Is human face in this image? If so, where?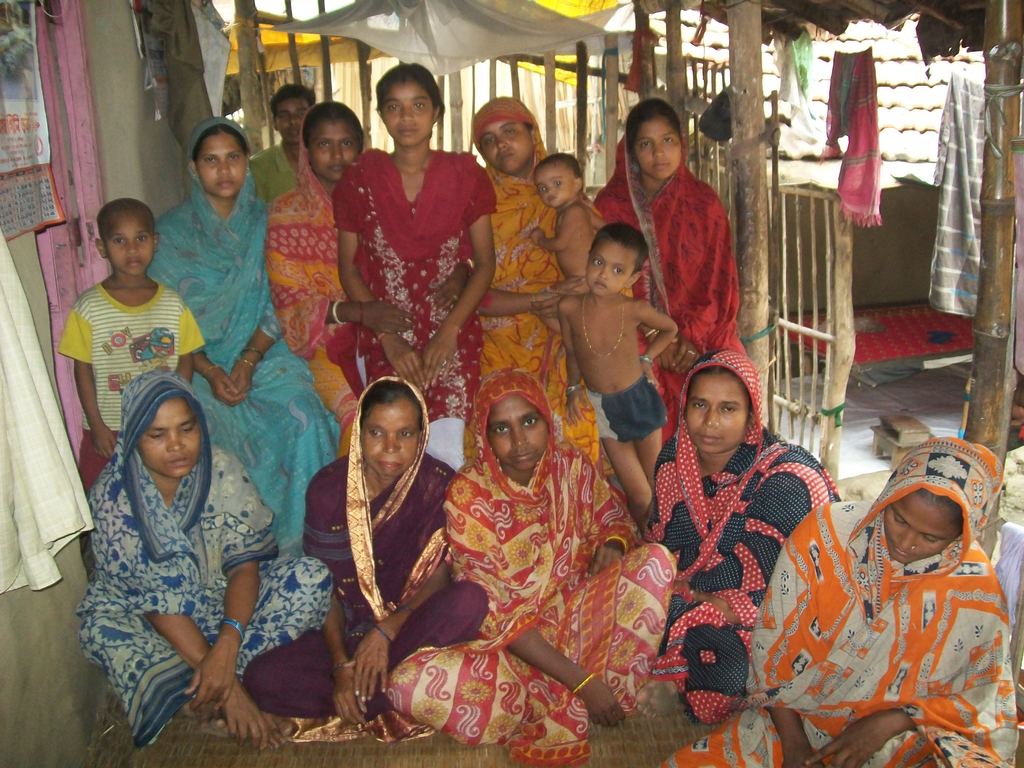
Yes, at (273,97,310,150).
